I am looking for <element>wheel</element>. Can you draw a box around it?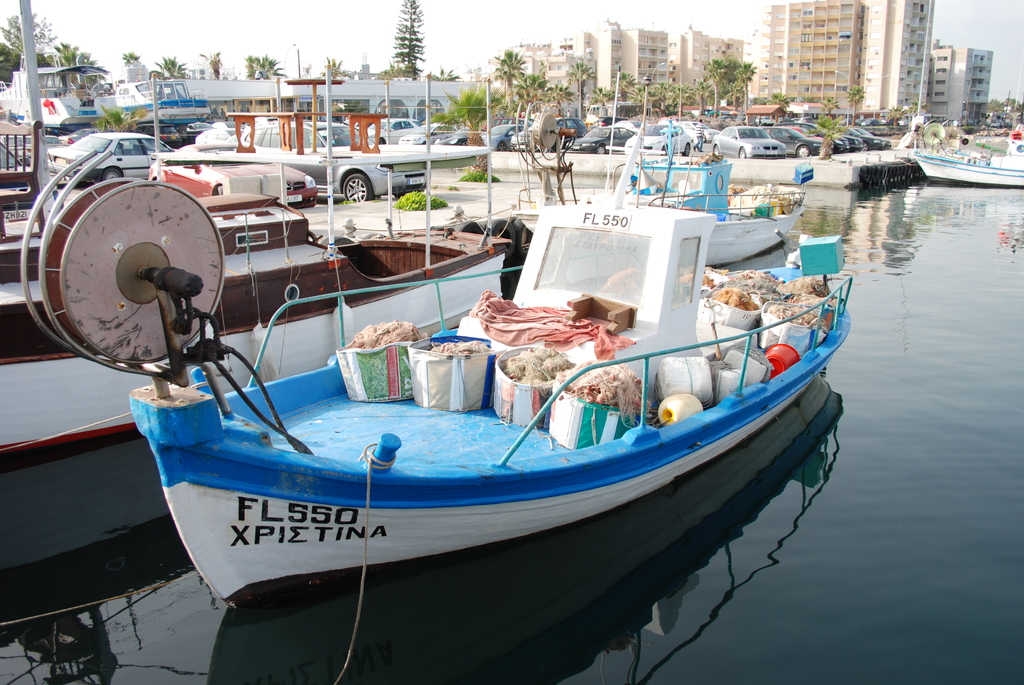
Sure, the bounding box is 796 146 808 155.
